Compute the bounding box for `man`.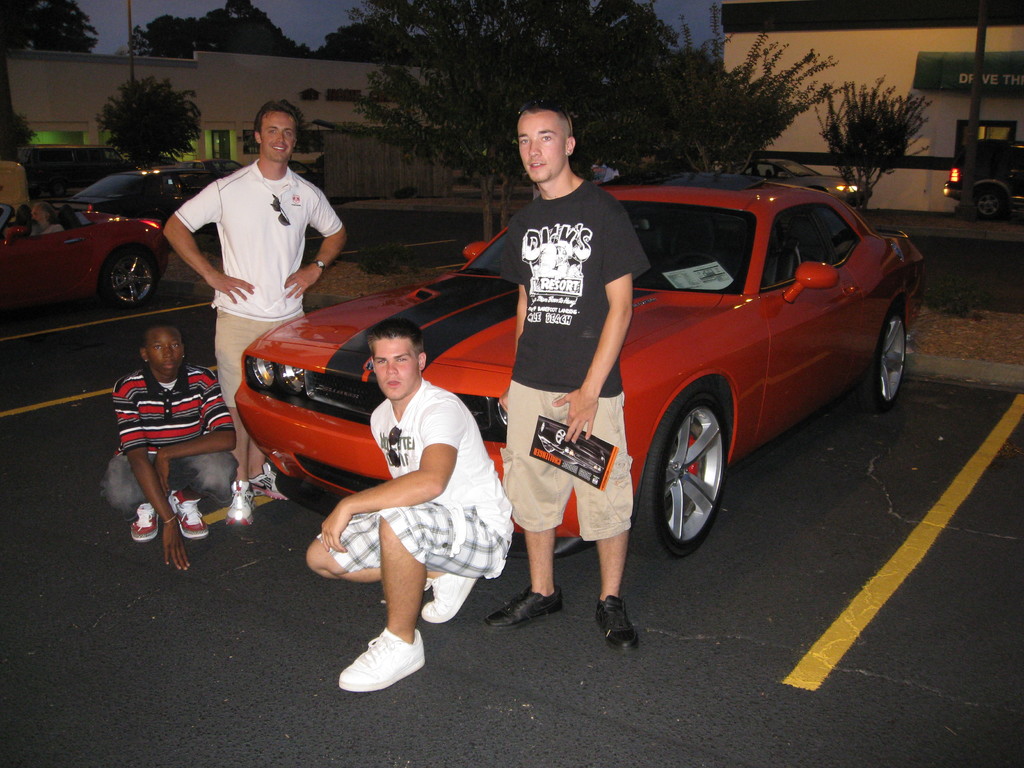
[x1=298, y1=330, x2=511, y2=683].
